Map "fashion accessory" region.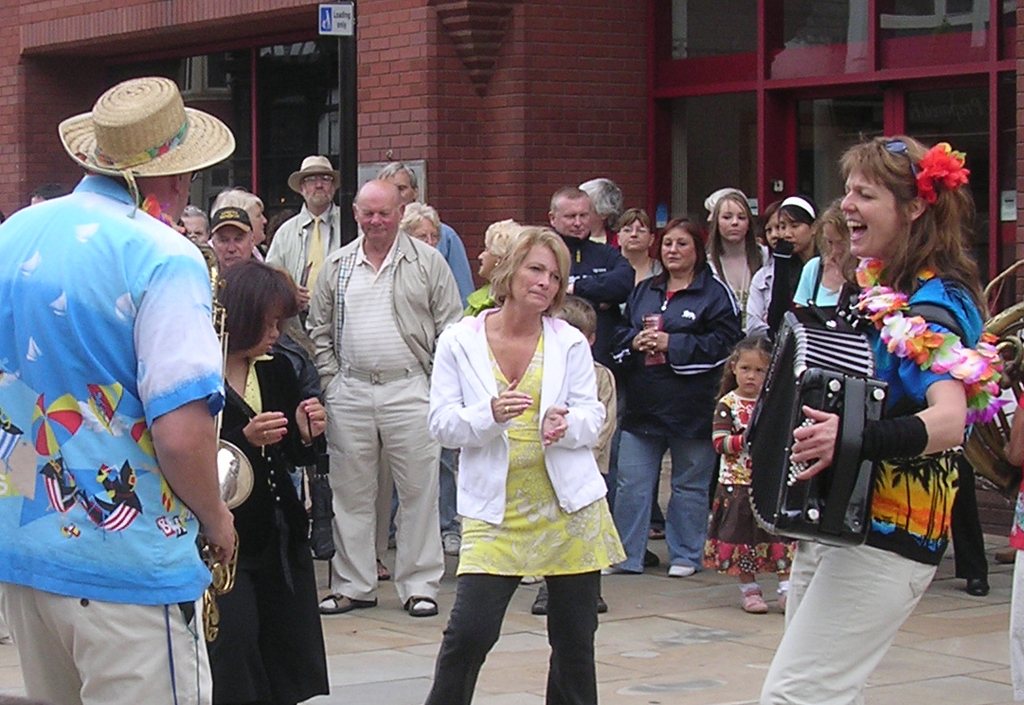
Mapped to select_region(408, 593, 438, 613).
